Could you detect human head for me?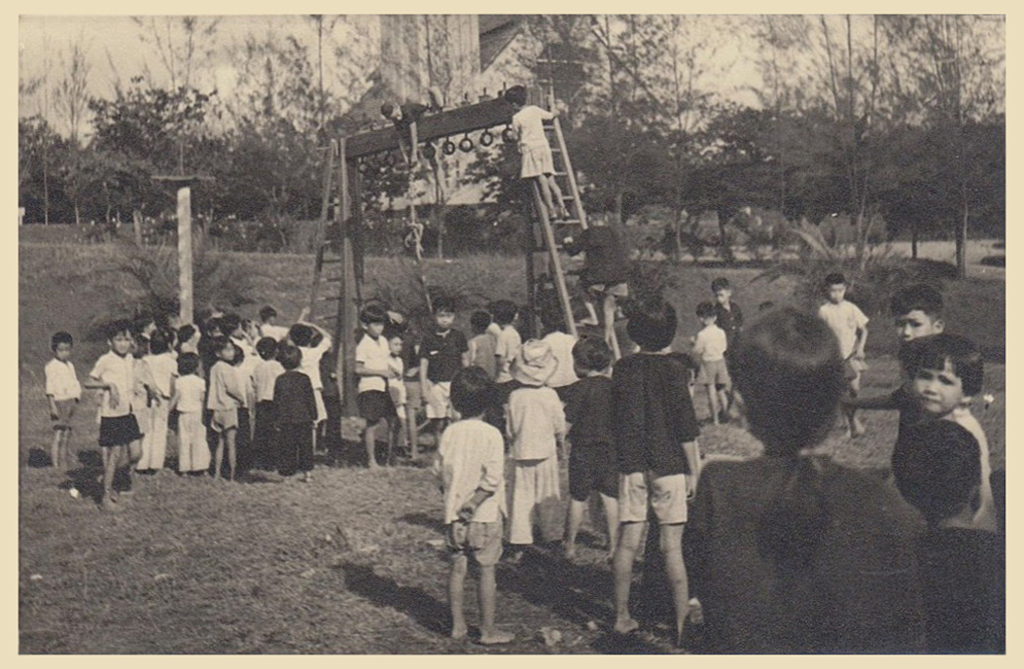
Detection result: BBox(257, 308, 277, 328).
